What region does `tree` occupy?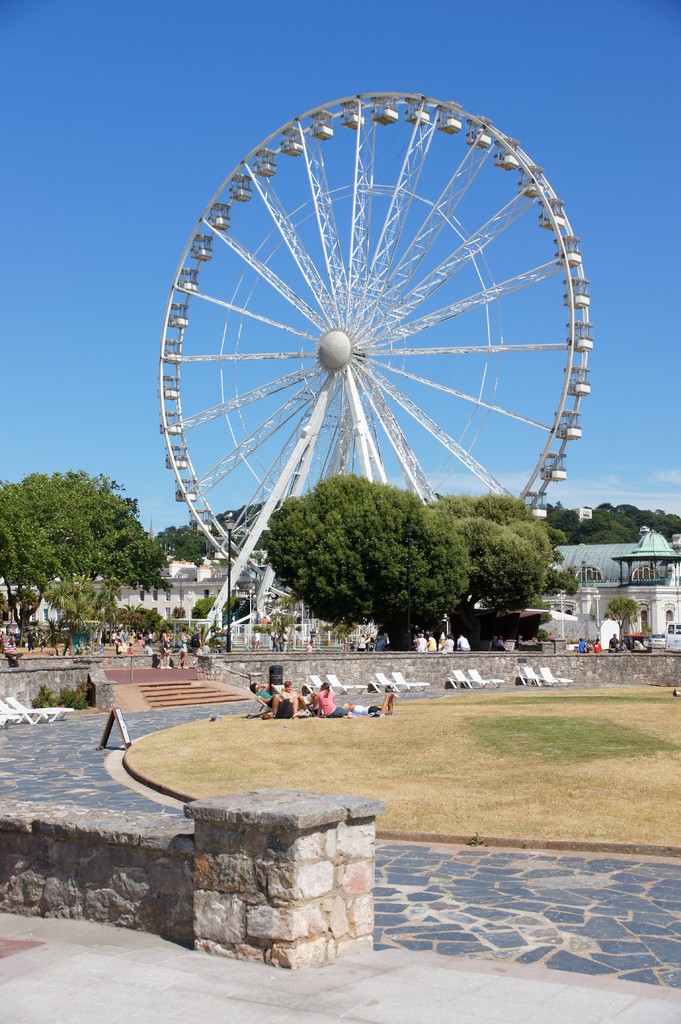
x1=321 y1=622 x2=358 y2=645.
